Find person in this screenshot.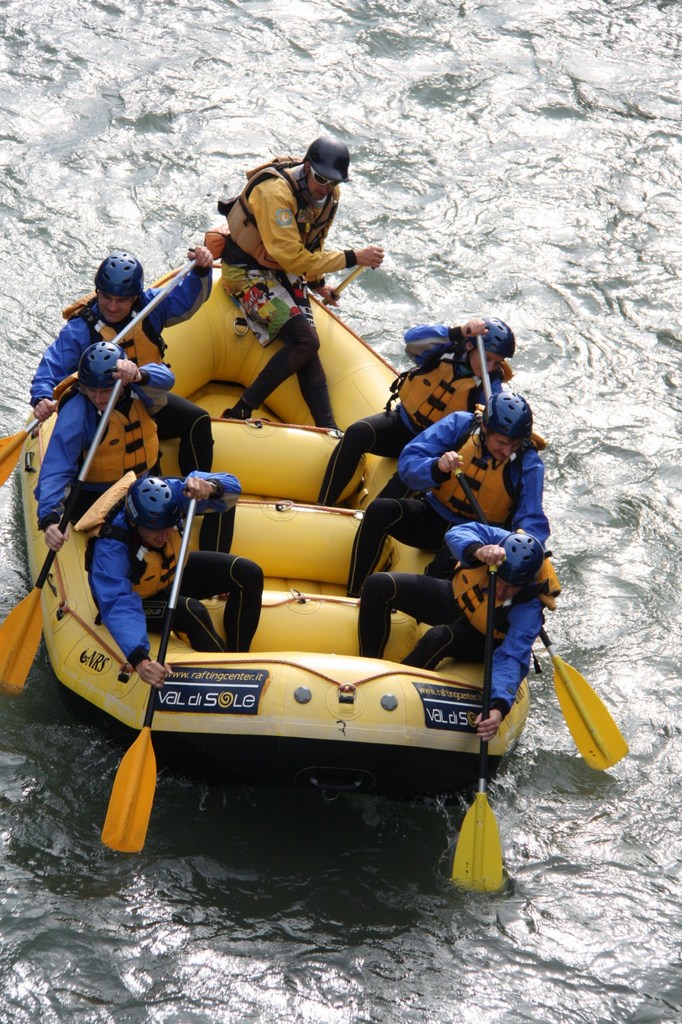
The bounding box for person is [354, 520, 563, 746].
